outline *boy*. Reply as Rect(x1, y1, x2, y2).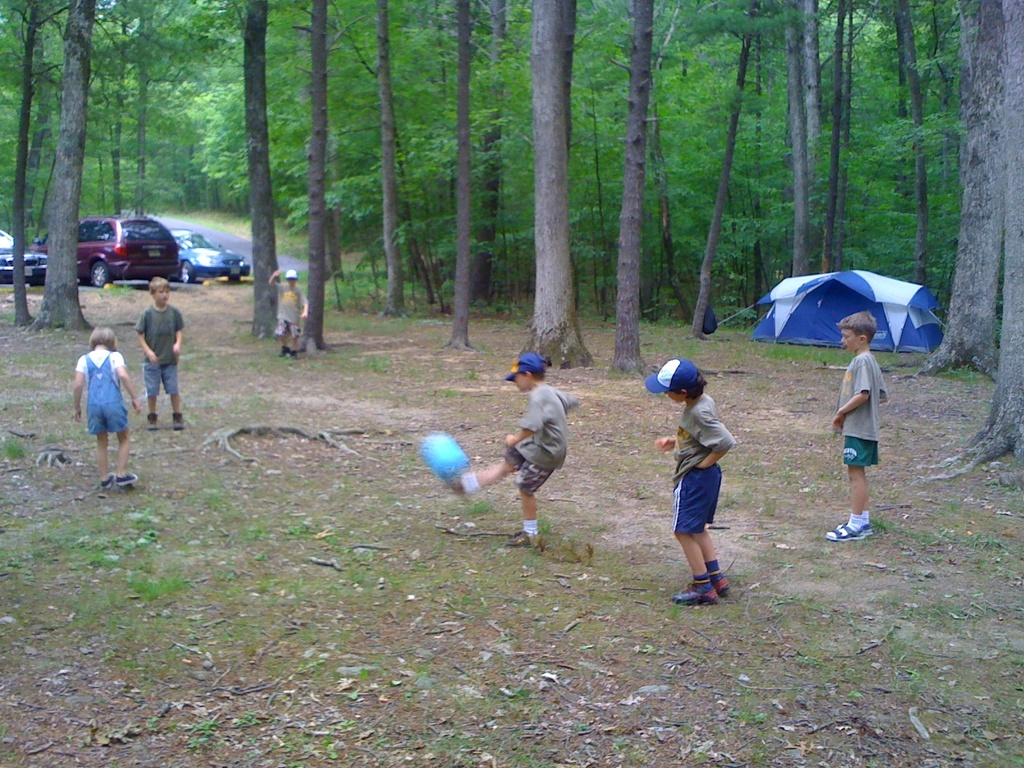
Rect(268, 271, 310, 360).
